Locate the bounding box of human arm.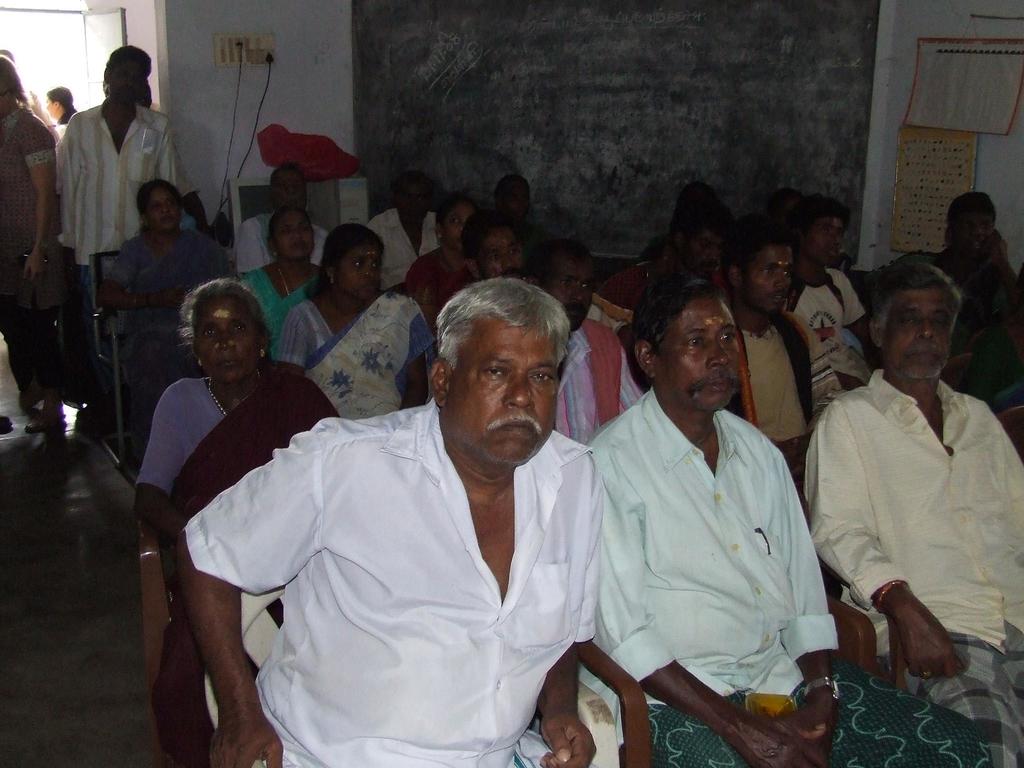
Bounding box: (left=177, top=418, right=323, bottom=767).
